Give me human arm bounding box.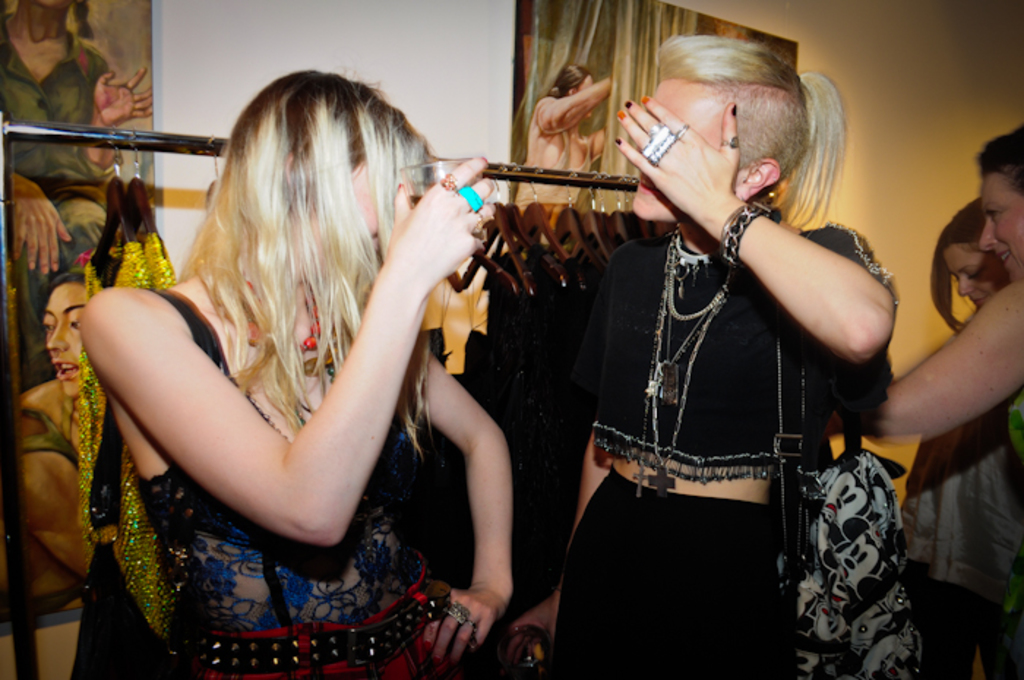
BBox(590, 97, 903, 385).
